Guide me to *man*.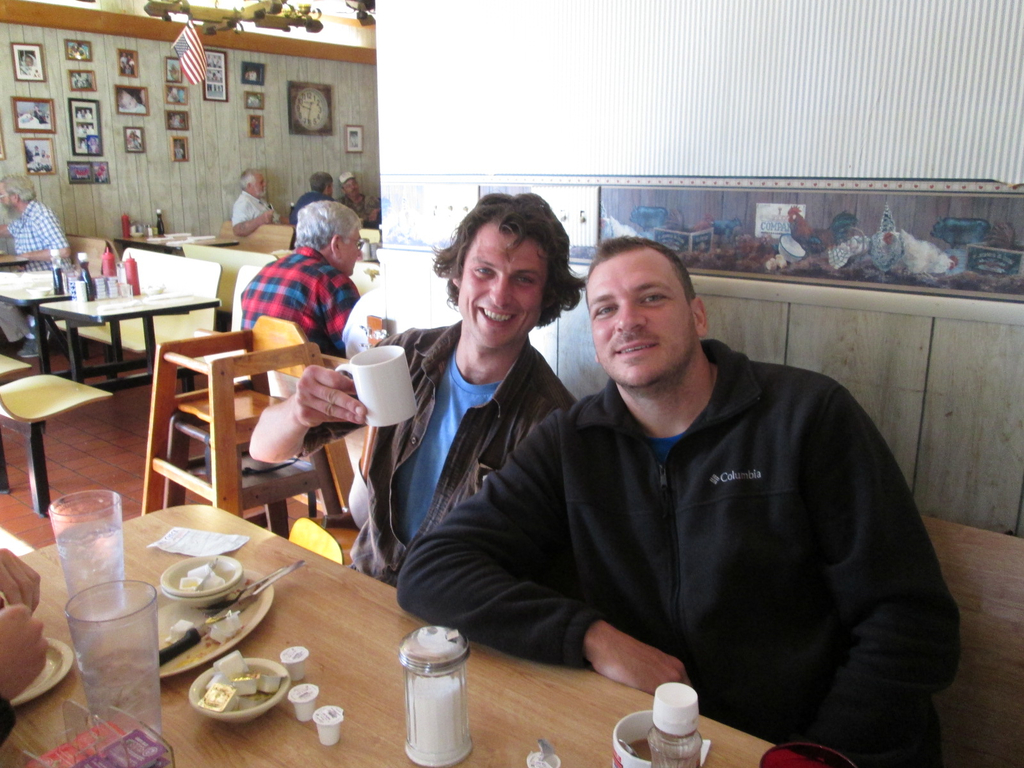
Guidance: x1=223 y1=164 x2=286 y2=241.
